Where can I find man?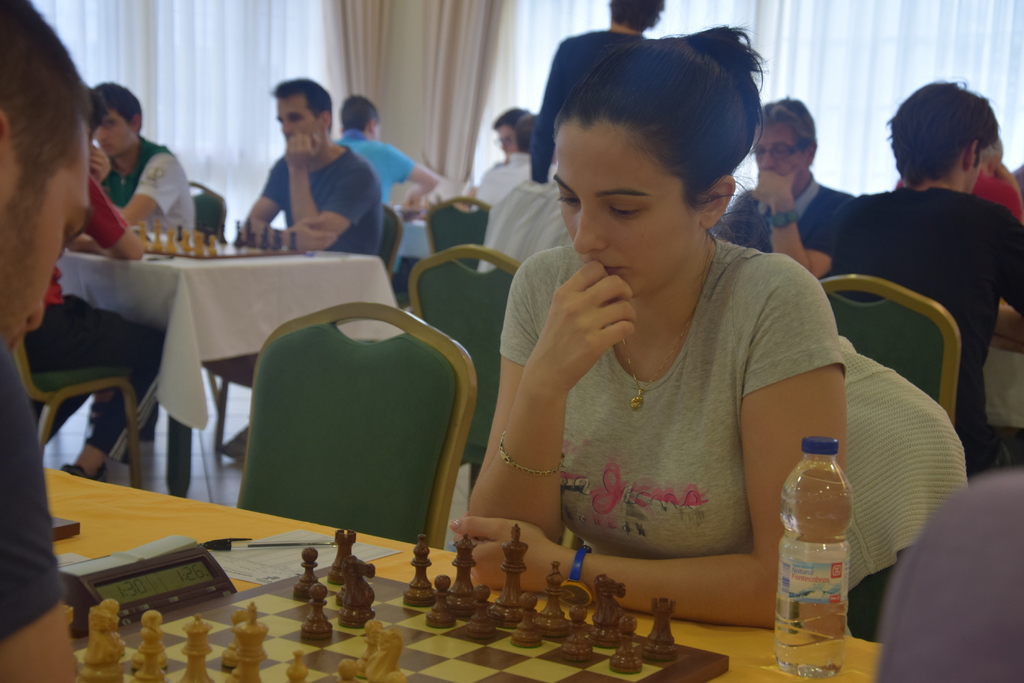
You can find it at [left=335, top=100, right=440, bottom=284].
